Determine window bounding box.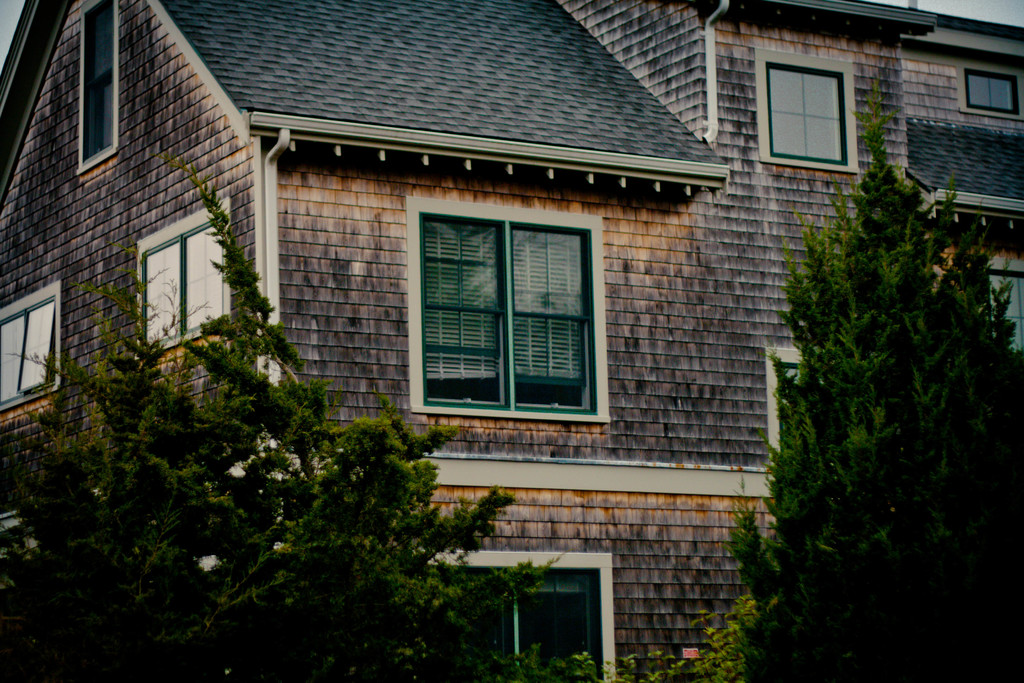
Determined: (0,284,59,416).
